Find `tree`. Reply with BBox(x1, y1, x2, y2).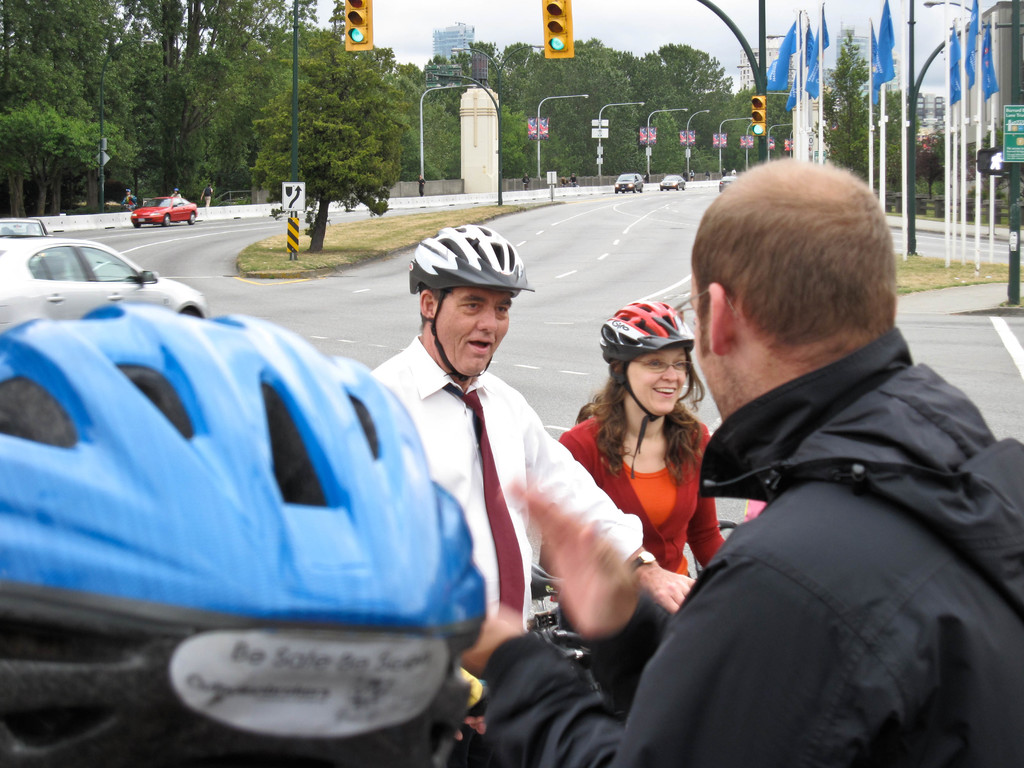
BBox(251, 52, 422, 222).
